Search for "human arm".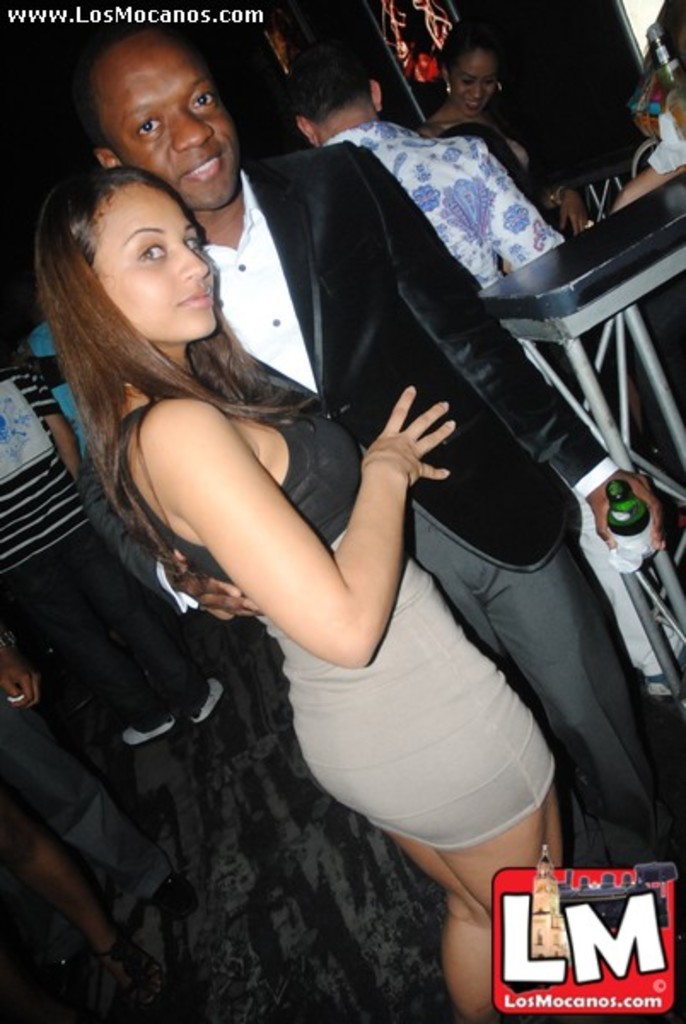
Found at 19, 355, 80, 480.
